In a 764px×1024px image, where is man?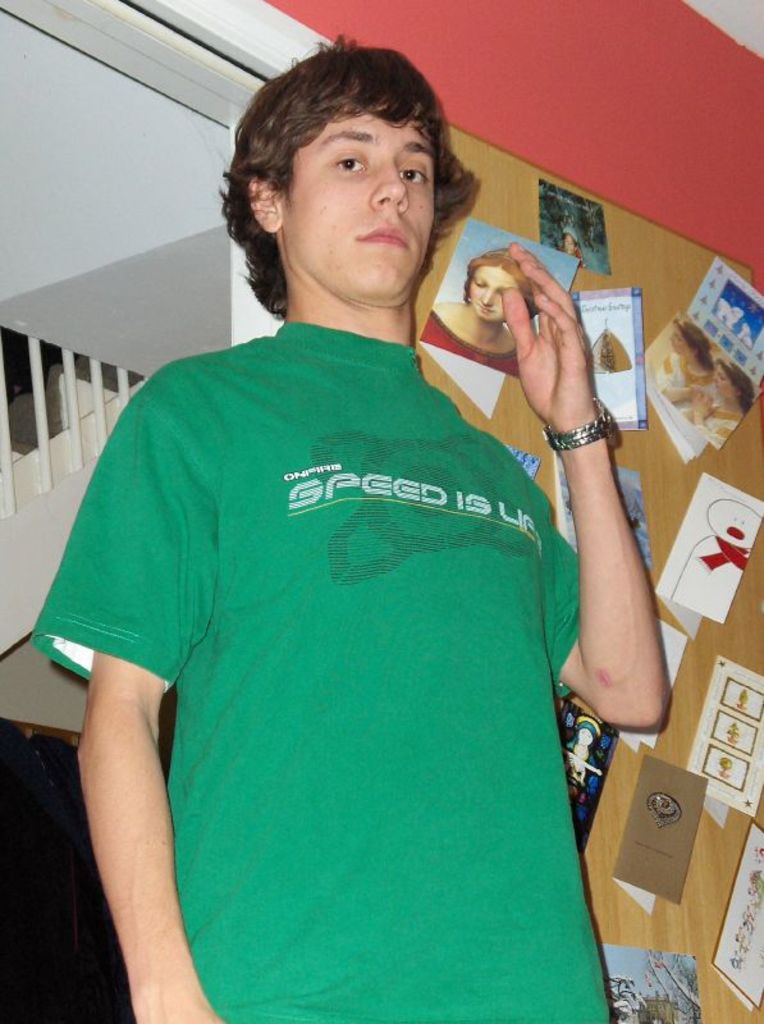
[left=12, top=44, right=672, bottom=1020].
